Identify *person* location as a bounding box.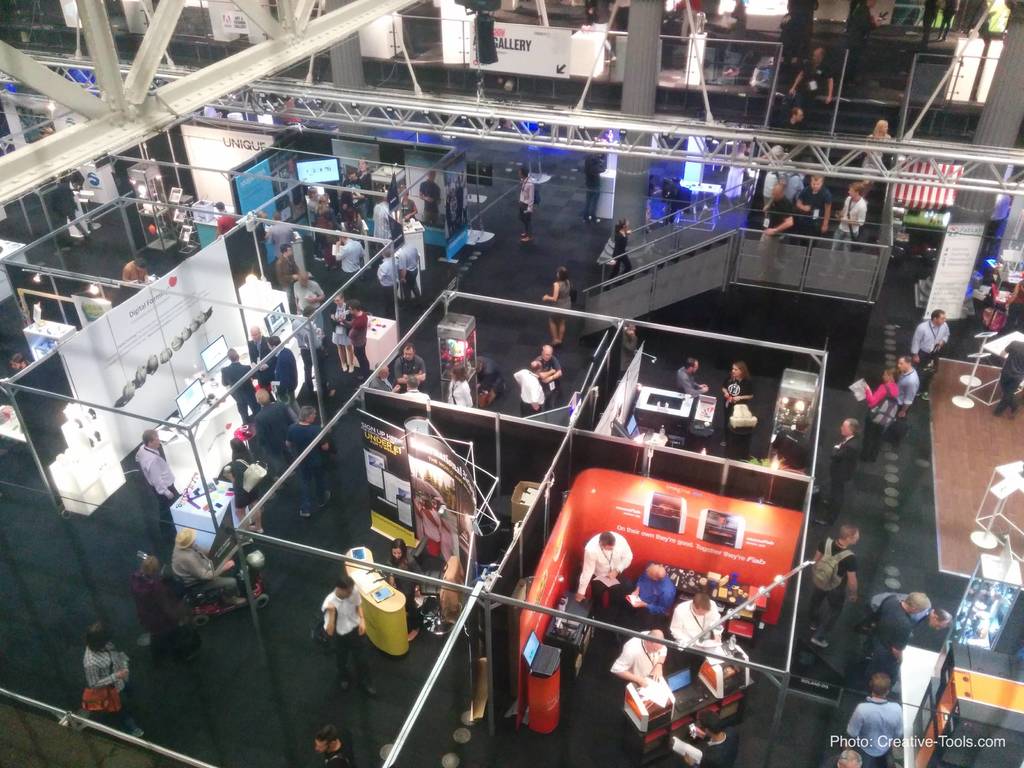
(x1=815, y1=418, x2=861, y2=522).
